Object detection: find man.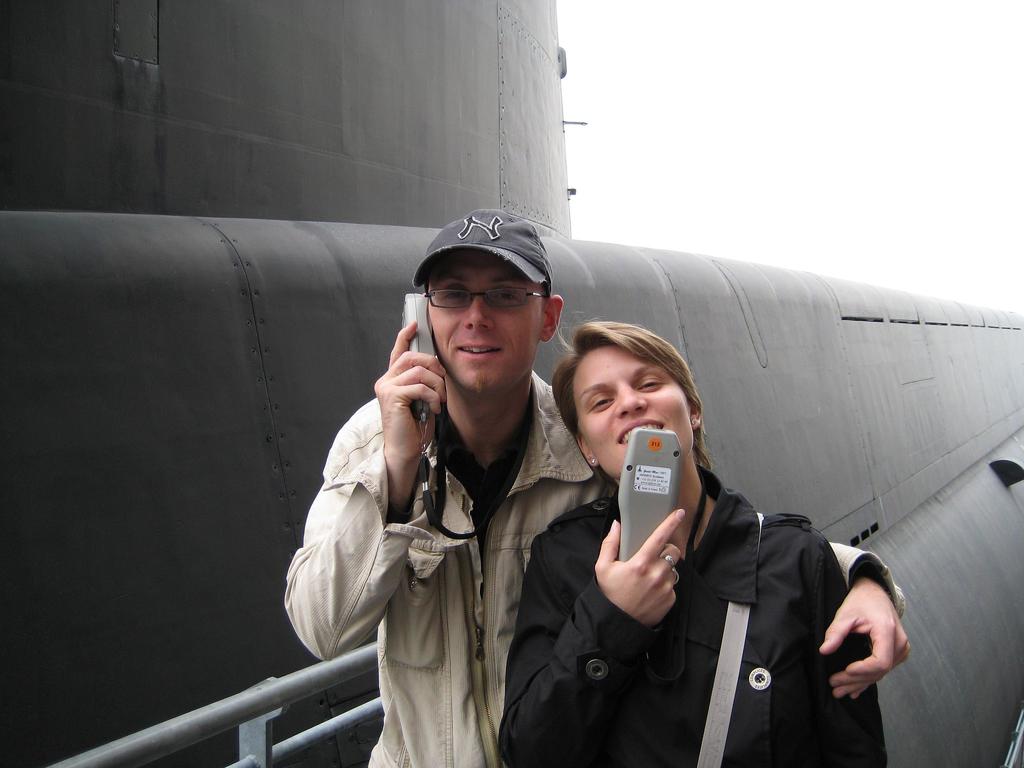
(316,191,833,767).
